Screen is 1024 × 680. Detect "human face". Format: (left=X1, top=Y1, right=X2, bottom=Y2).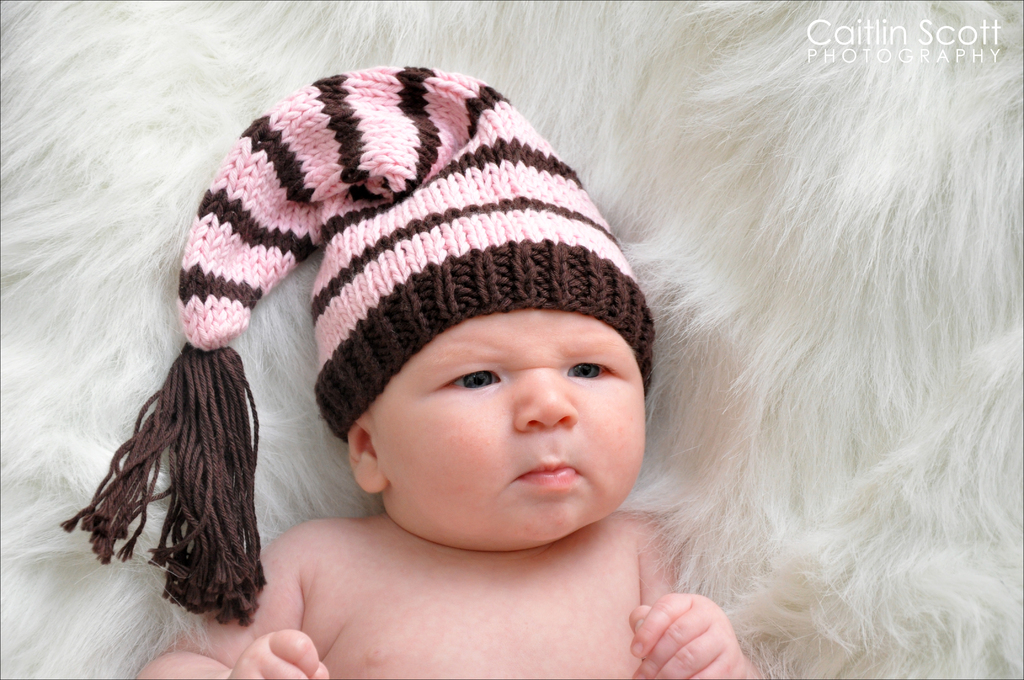
(left=373, top=316, right=641, bottom=540).
